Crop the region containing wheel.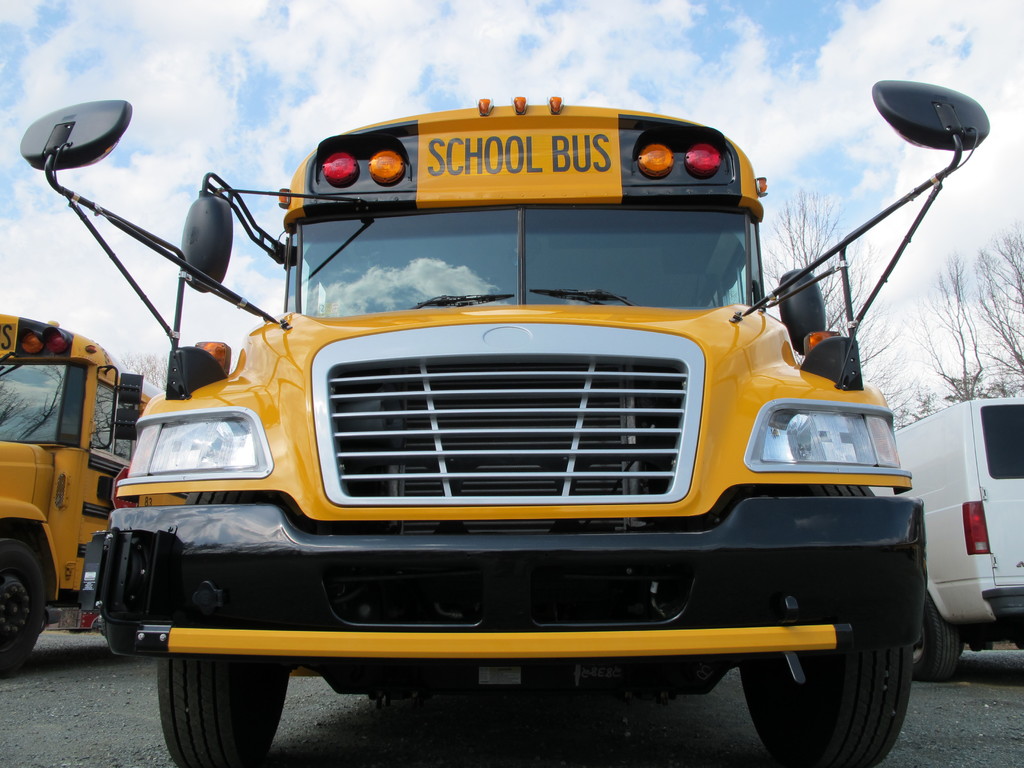
Crop region: region(153, 644, 289, 767).
